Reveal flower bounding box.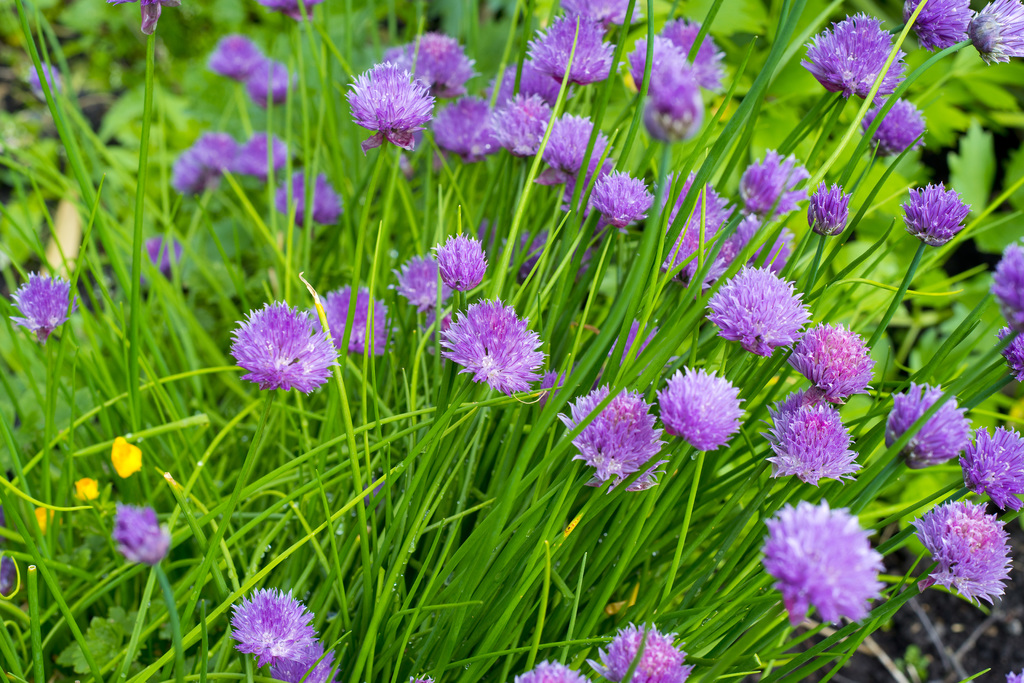
Revealed: (190,130,239,169).
